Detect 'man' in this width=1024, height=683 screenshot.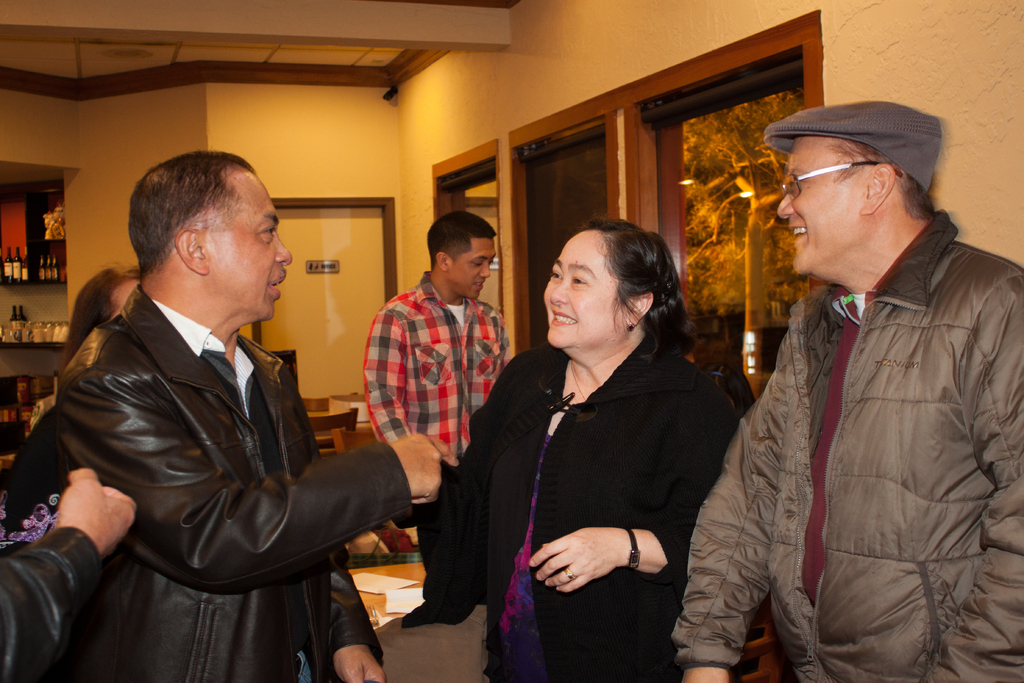
Detection: (679,99,1023,682).
